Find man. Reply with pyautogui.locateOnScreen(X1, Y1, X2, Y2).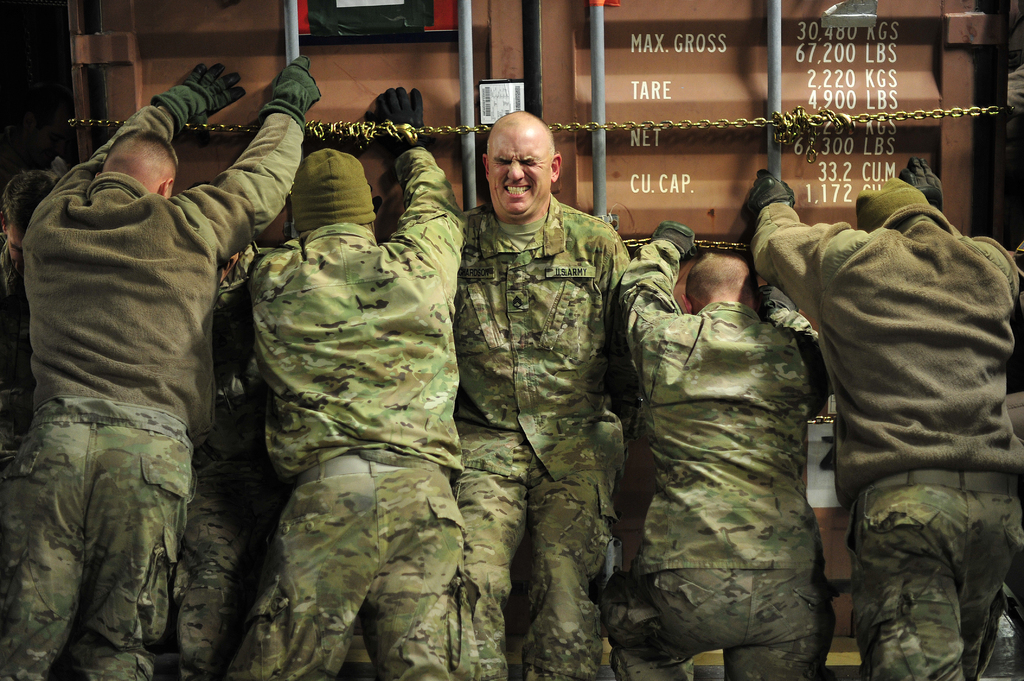
pyautogui.locateOnScreen(6, 70, 266, 676).
